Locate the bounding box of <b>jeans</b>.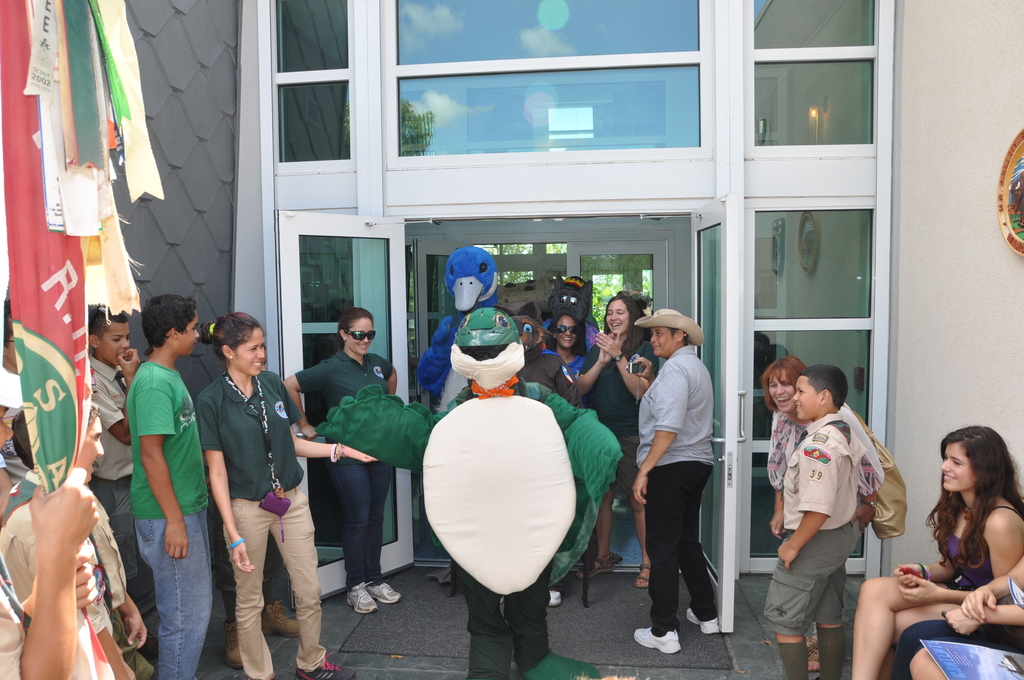
Bounding box: [x1=124, y1=515, x2=213, y2=679].
